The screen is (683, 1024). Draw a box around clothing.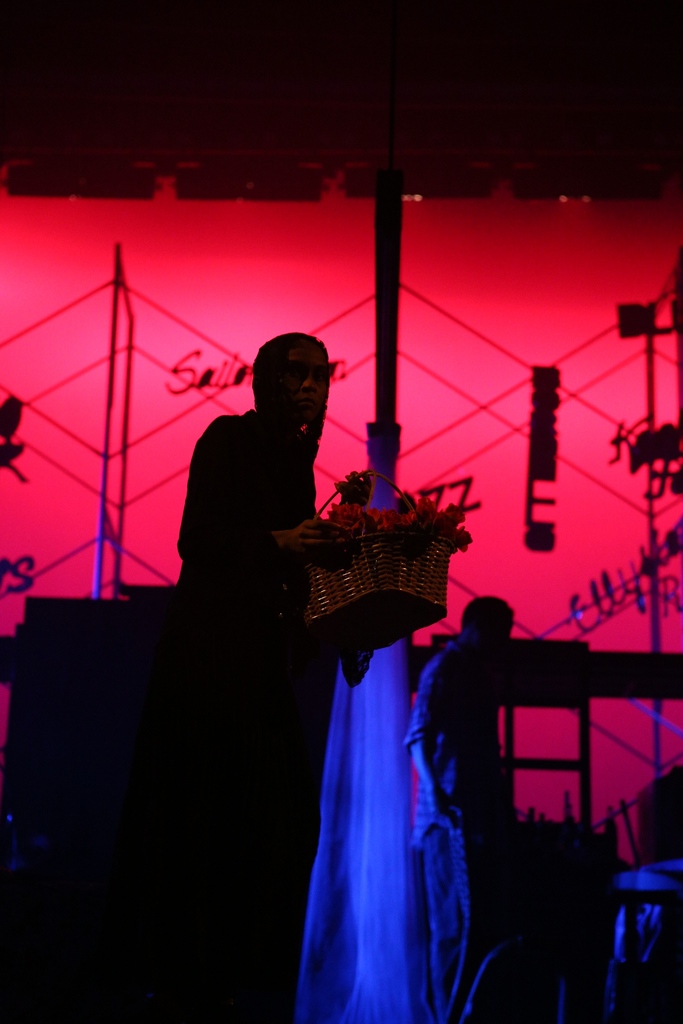
[left=174, top=400, right=316, bottom=720].
